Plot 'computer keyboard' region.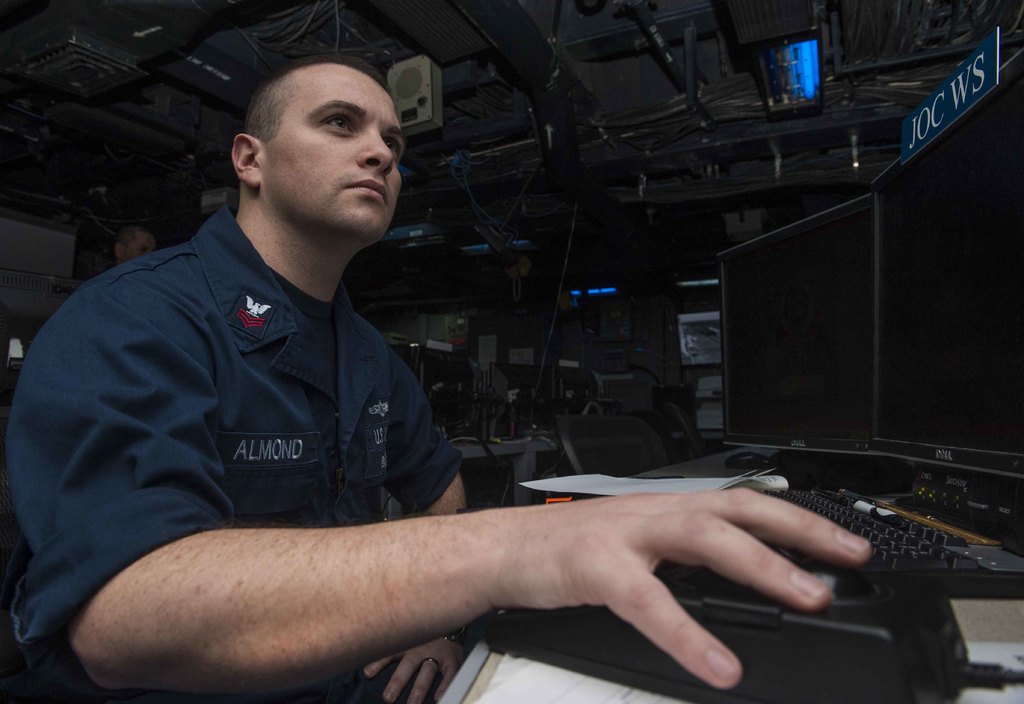
Plotted at 755:486:1023:598.
